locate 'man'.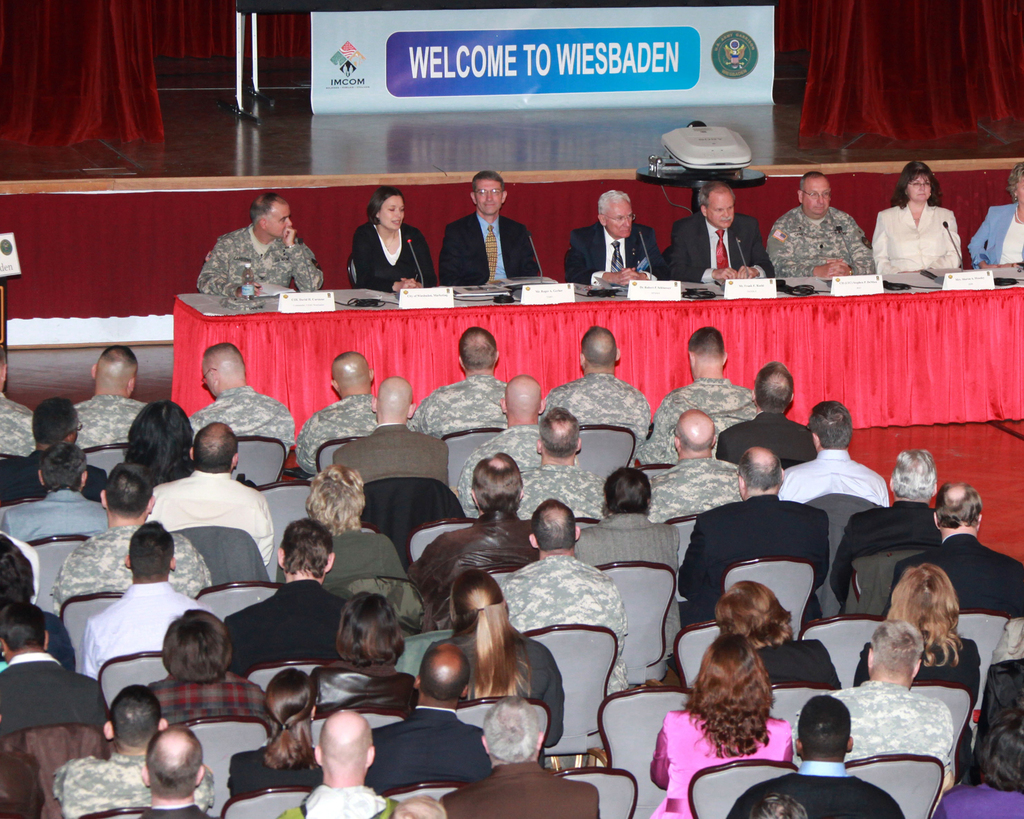
Bounding box: {"x1": 0, "y1": 342, "x2": 38, "y2": 459}.
